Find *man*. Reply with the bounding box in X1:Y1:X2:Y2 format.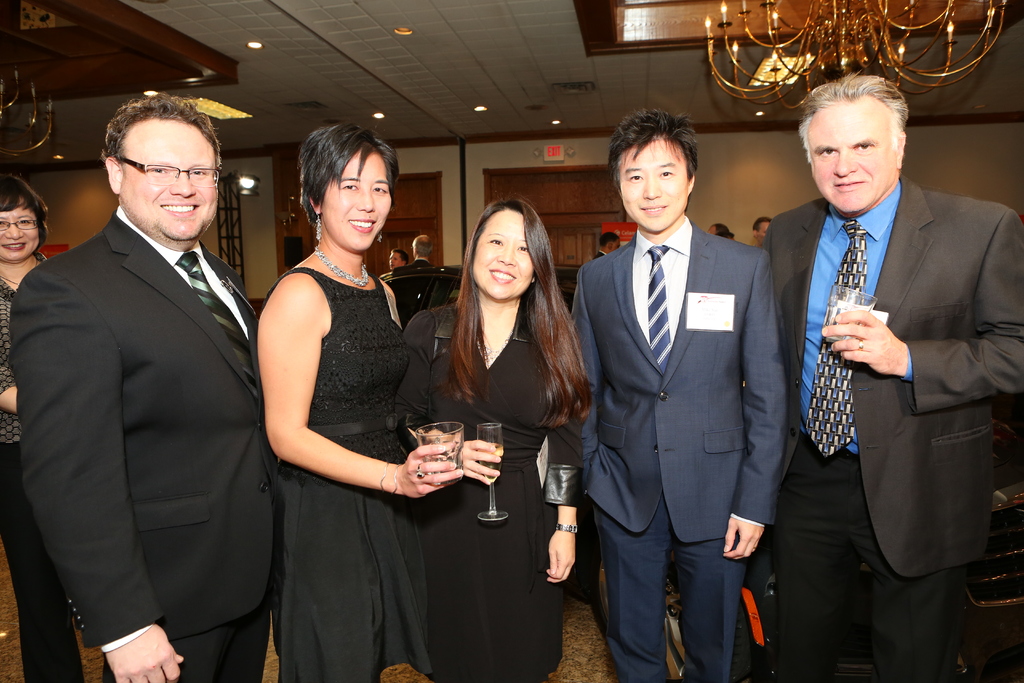
380:247:404:280.
